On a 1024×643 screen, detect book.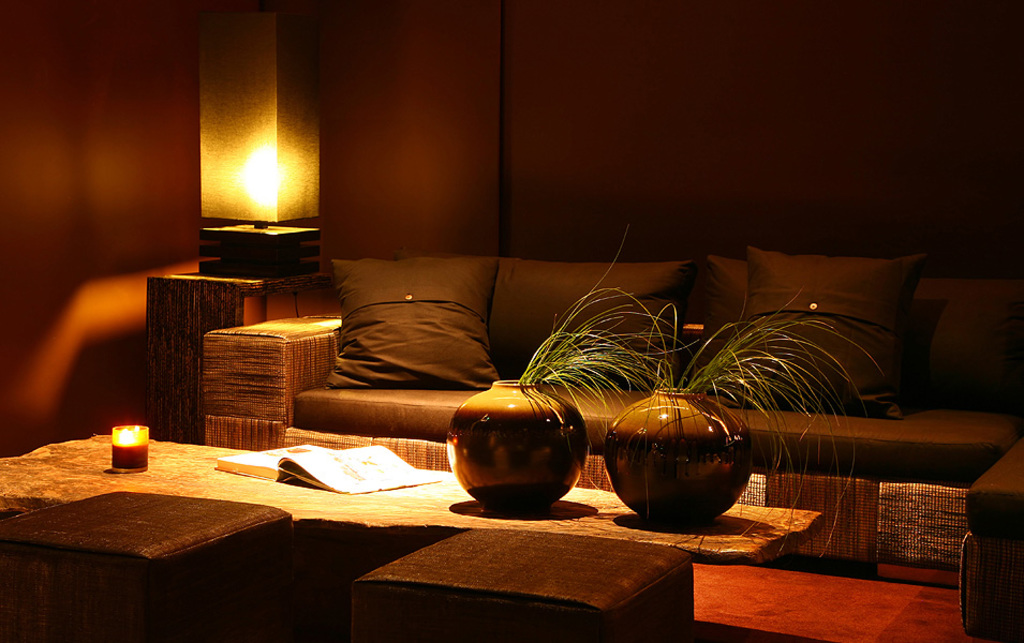
218 444 436 497.
